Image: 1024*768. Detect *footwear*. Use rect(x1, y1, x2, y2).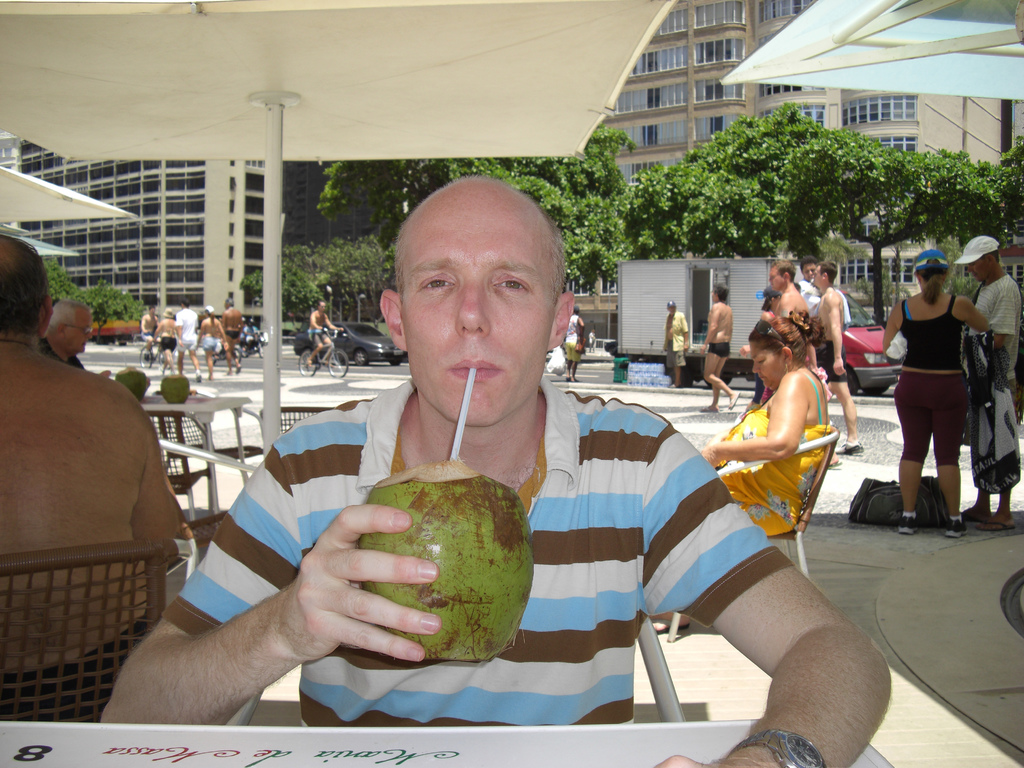
rect(569, 374, 575, 381).
